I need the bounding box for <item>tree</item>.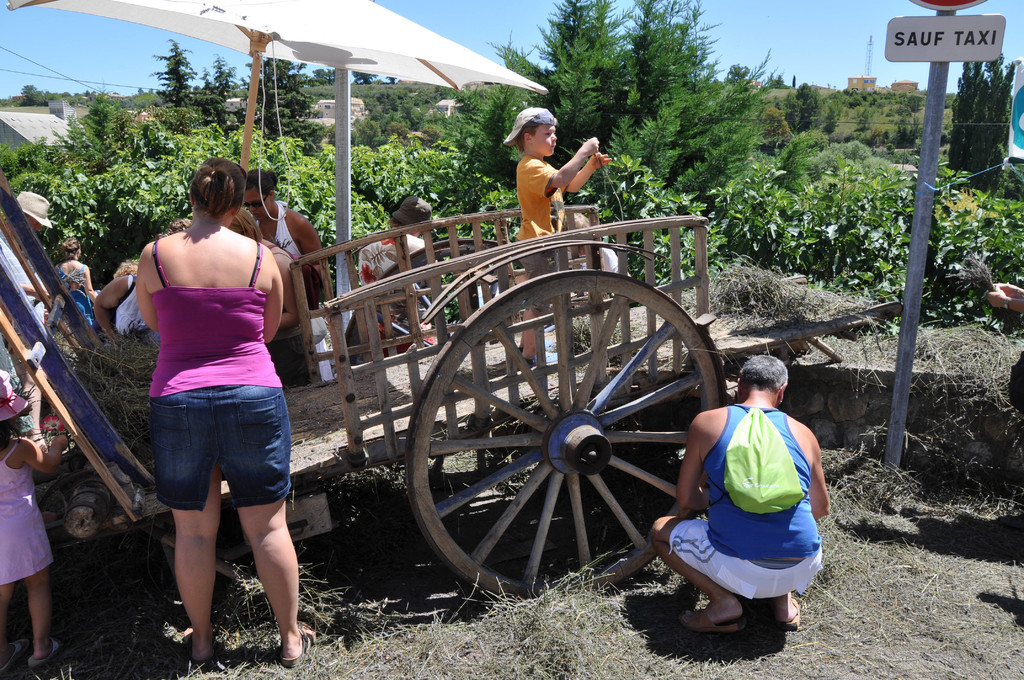
Here it is: <region>353, 65, 375, 87</region>.
